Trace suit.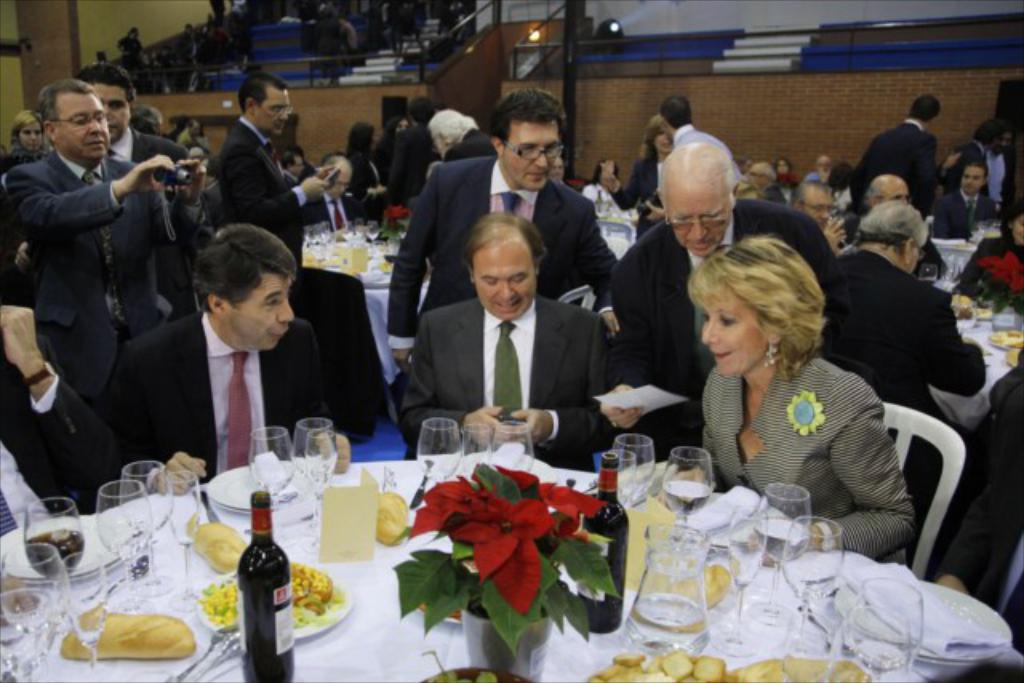
Traced to <box>219,128,304,269</box>.
